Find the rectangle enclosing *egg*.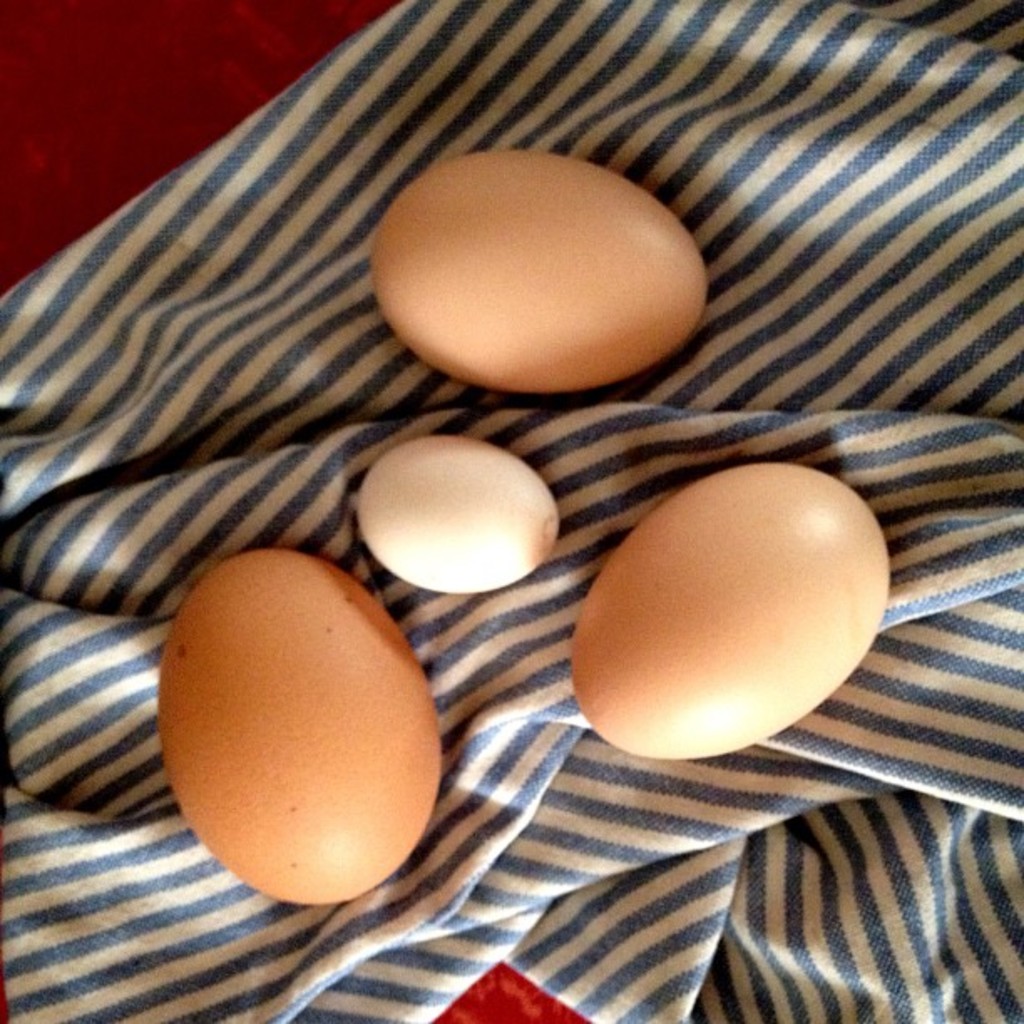
370:147:711:395.
